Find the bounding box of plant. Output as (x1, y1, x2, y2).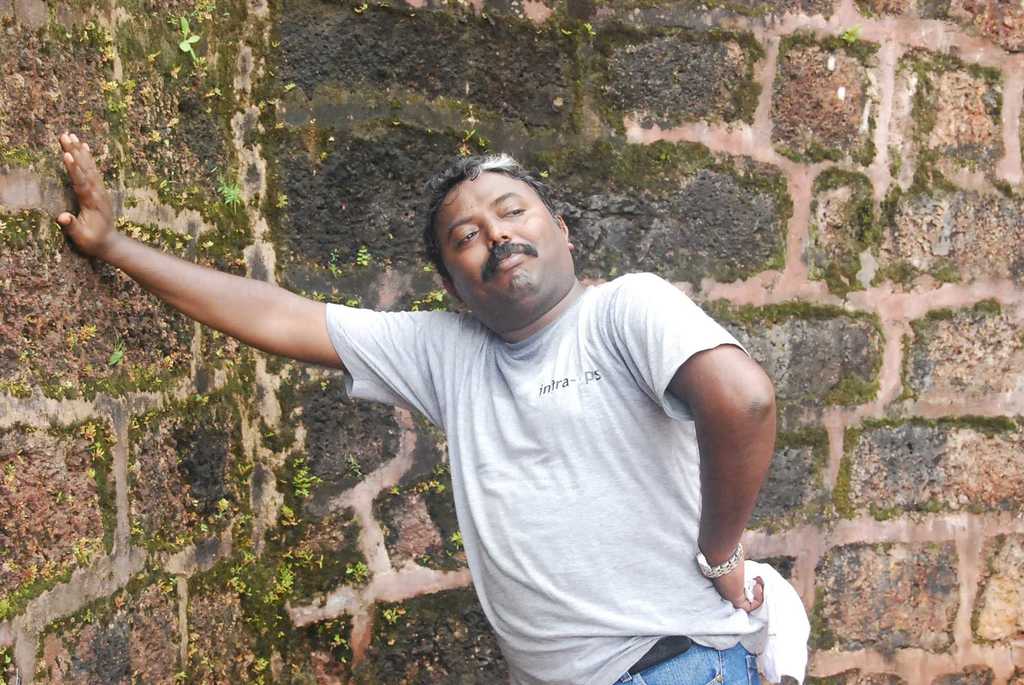
(198, 521, 207, 534).
